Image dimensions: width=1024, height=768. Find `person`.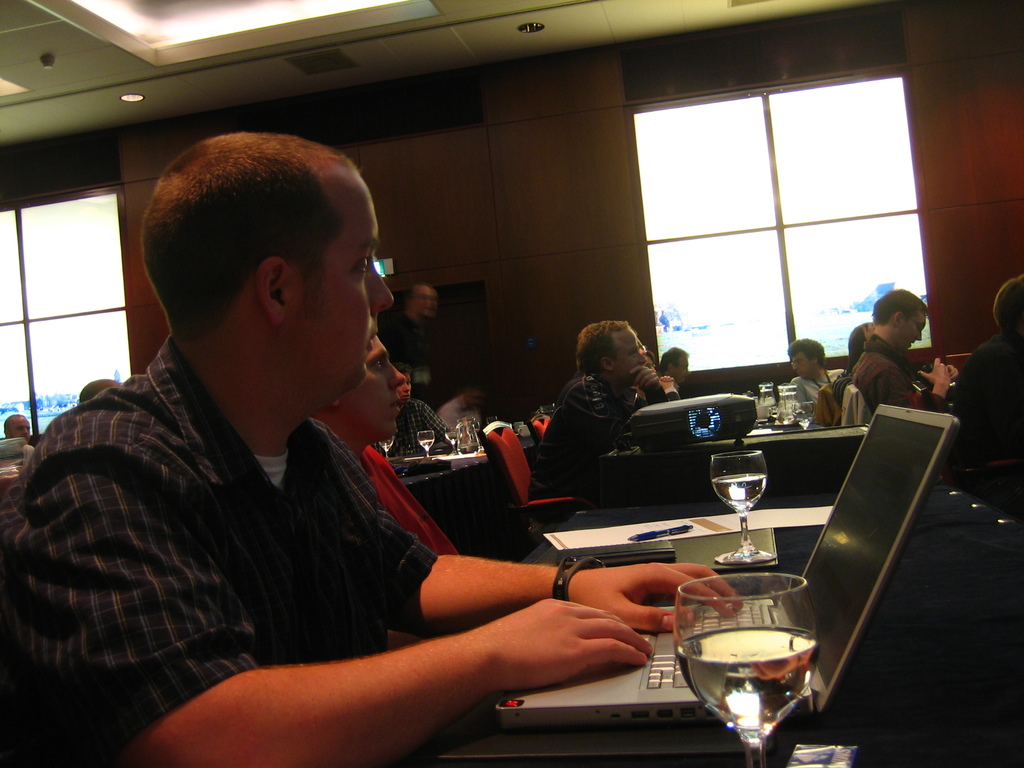
305/329/488/620.
